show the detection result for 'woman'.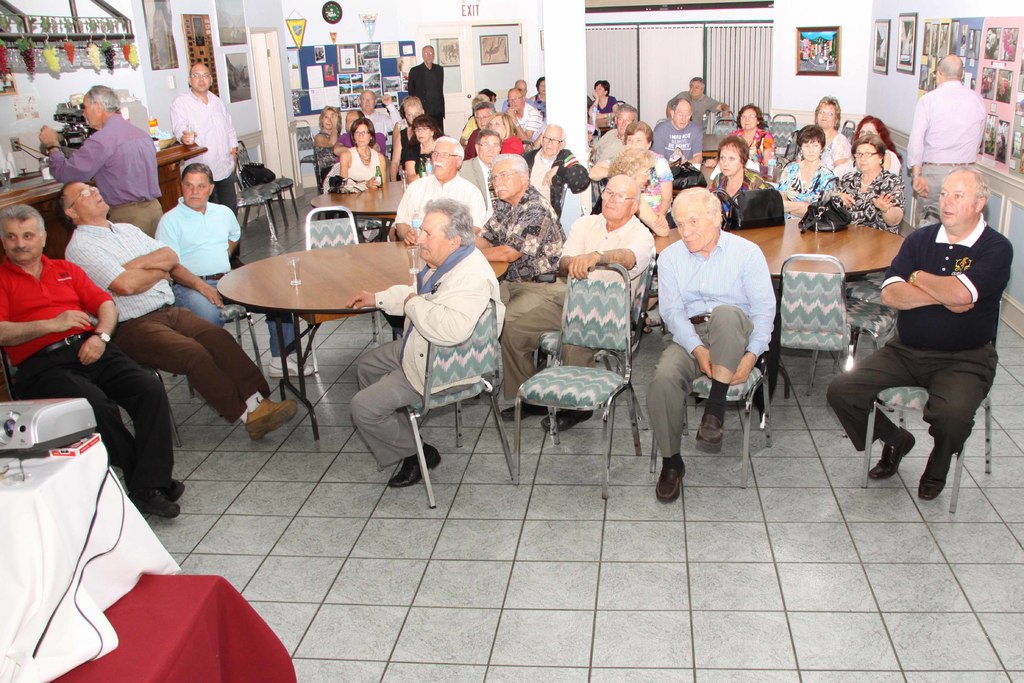
{"x1": 588, "y1": 80, "x2": 618, "y2": 138}.
